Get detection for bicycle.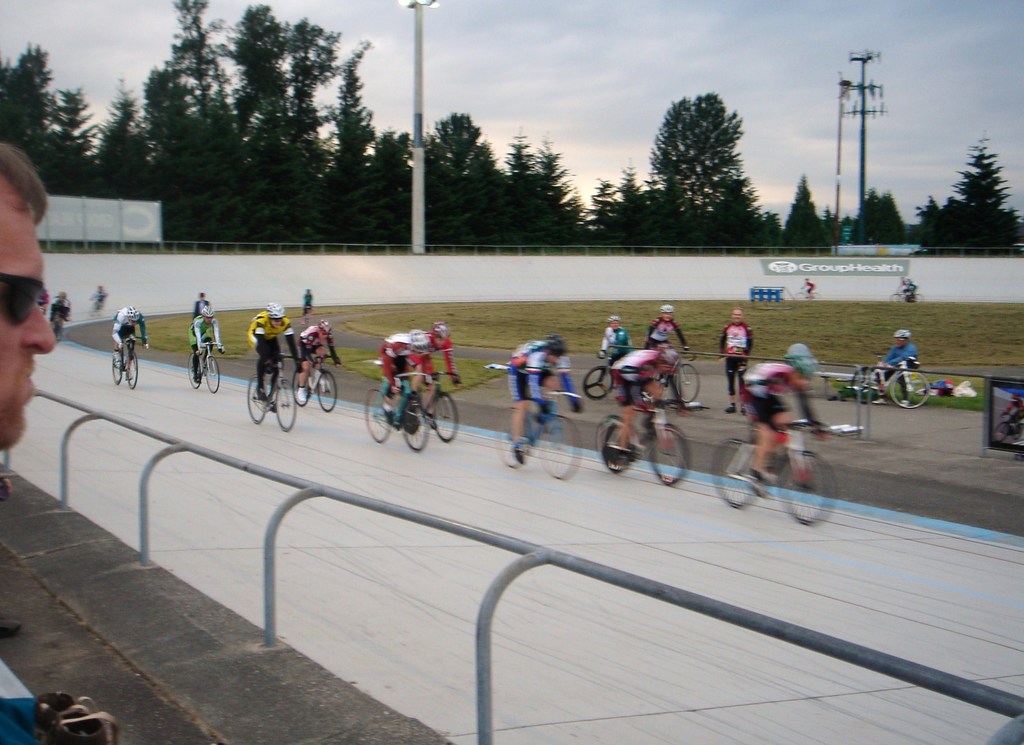
Detection: <bbox>414, 368, 460, 454</bbox>.
